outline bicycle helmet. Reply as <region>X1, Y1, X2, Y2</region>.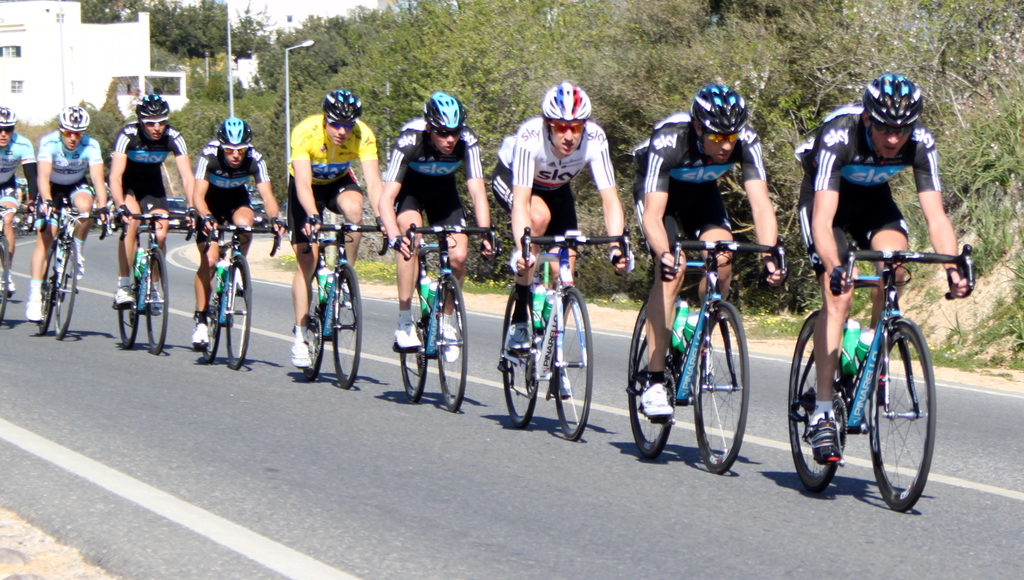
<region>543, 84, 591, 127</region>.
